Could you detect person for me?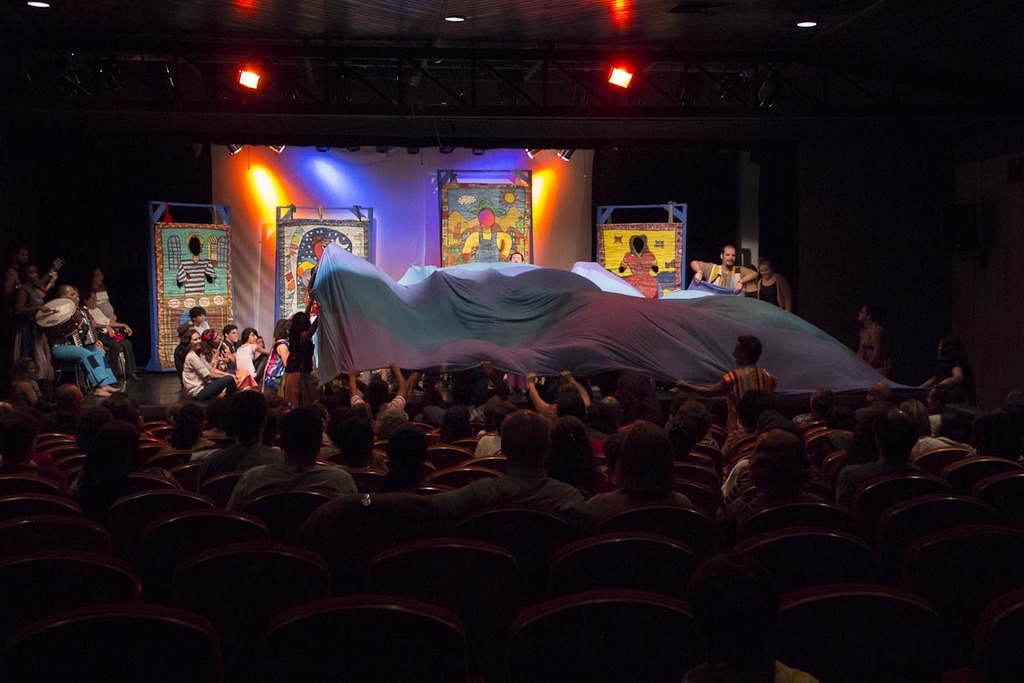
Detection result: locate(44, 268, 148, 403).
